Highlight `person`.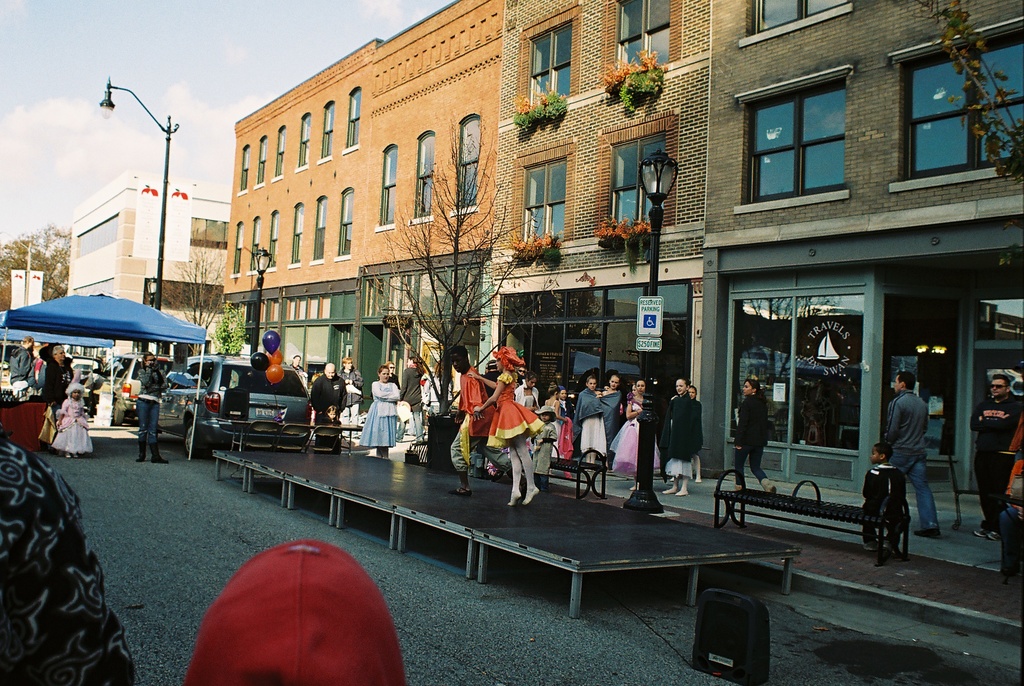
Highlighted region: select_region(286, 352, 306, 390).
